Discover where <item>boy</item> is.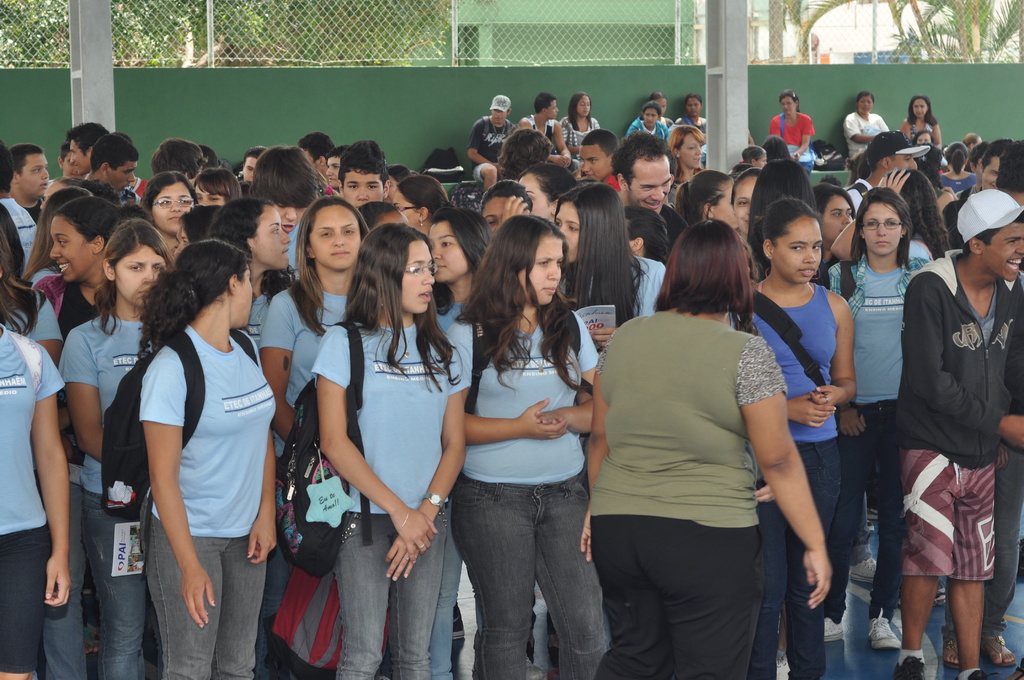
Discovered at x1=324 y1=145 x2=341 y2=186.
